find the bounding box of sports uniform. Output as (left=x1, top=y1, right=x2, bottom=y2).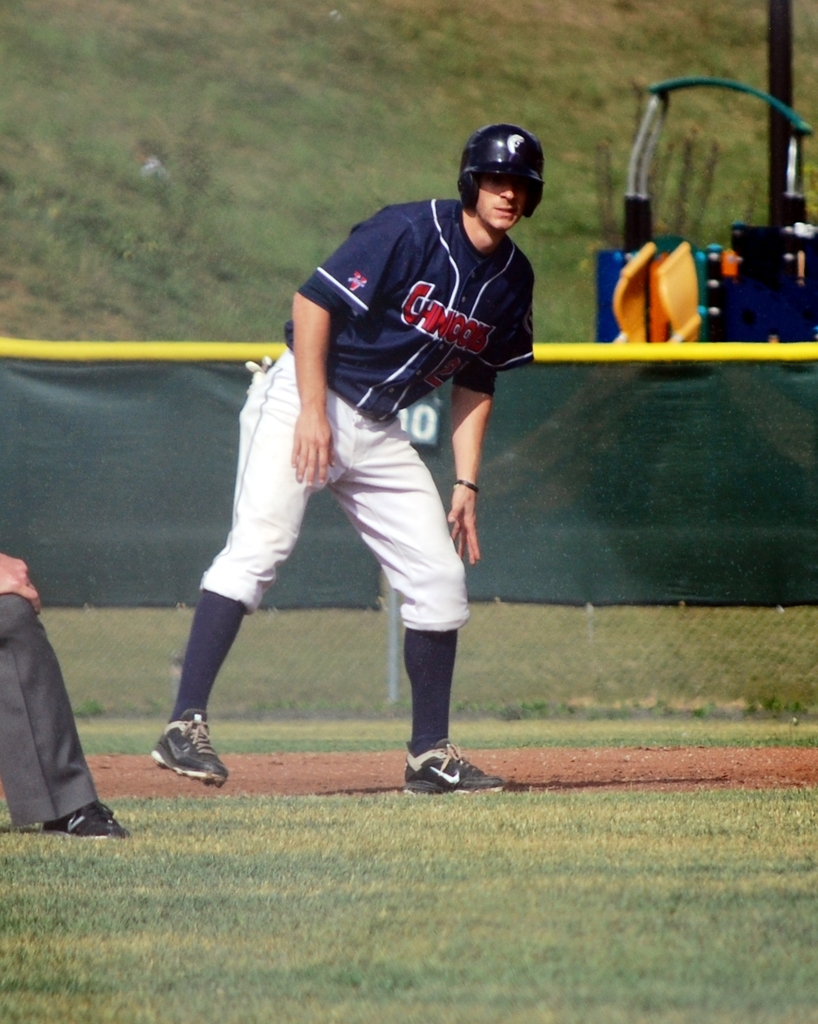
(left=140, top=125, right=550, bottom=801).
